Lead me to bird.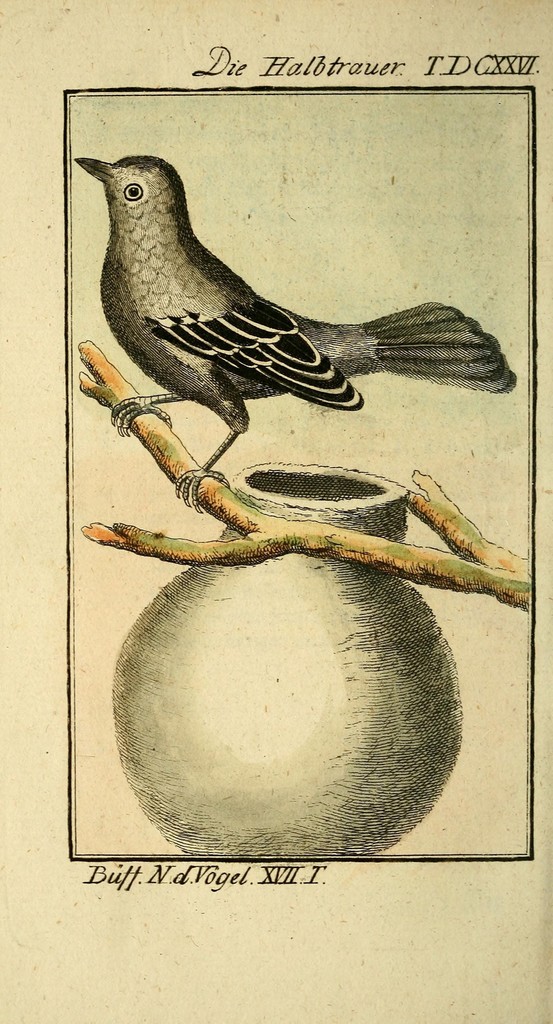
Lead to bbox=(77, 147, 499, 441).
